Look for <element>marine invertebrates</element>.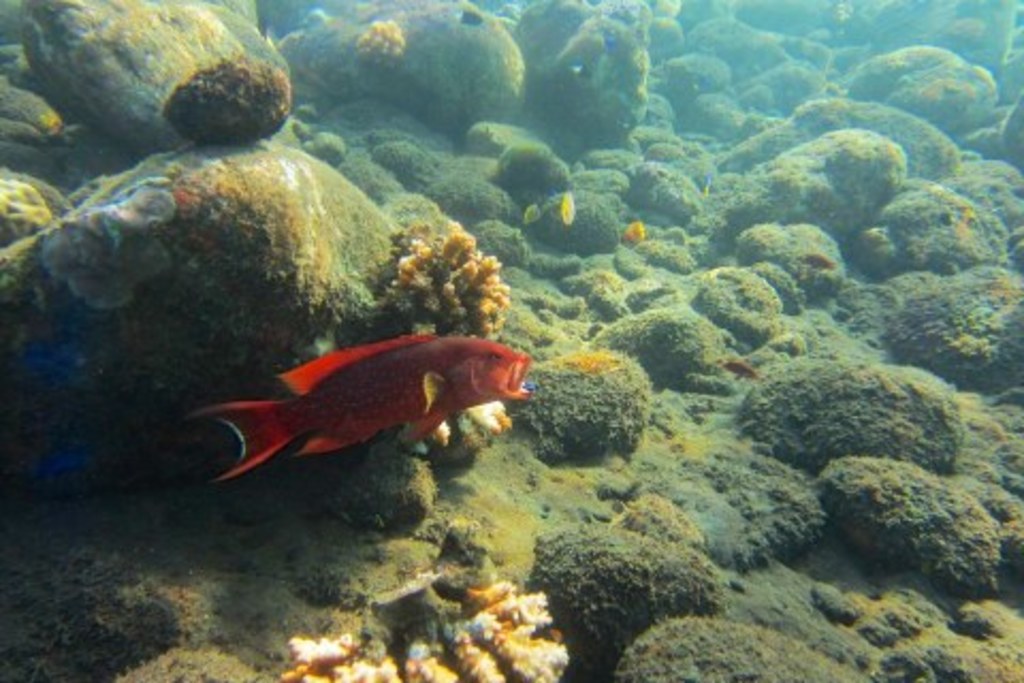
Found: BBox(397, 551, 576, 681).
